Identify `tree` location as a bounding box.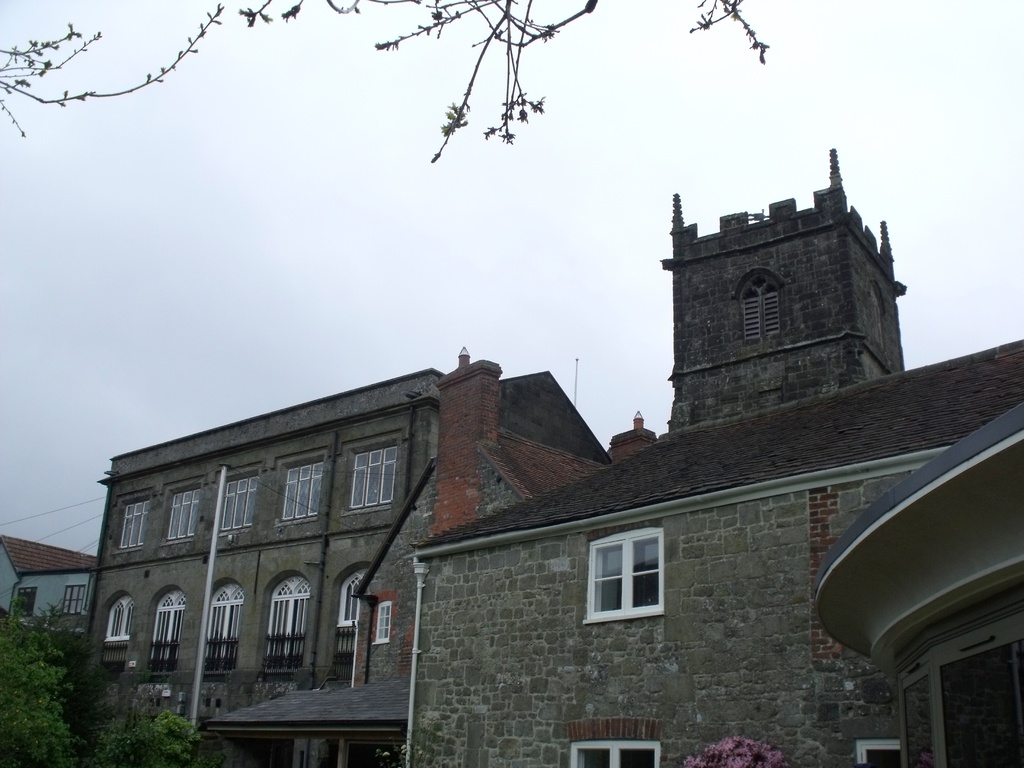
box(0, 0, 760, 156).
